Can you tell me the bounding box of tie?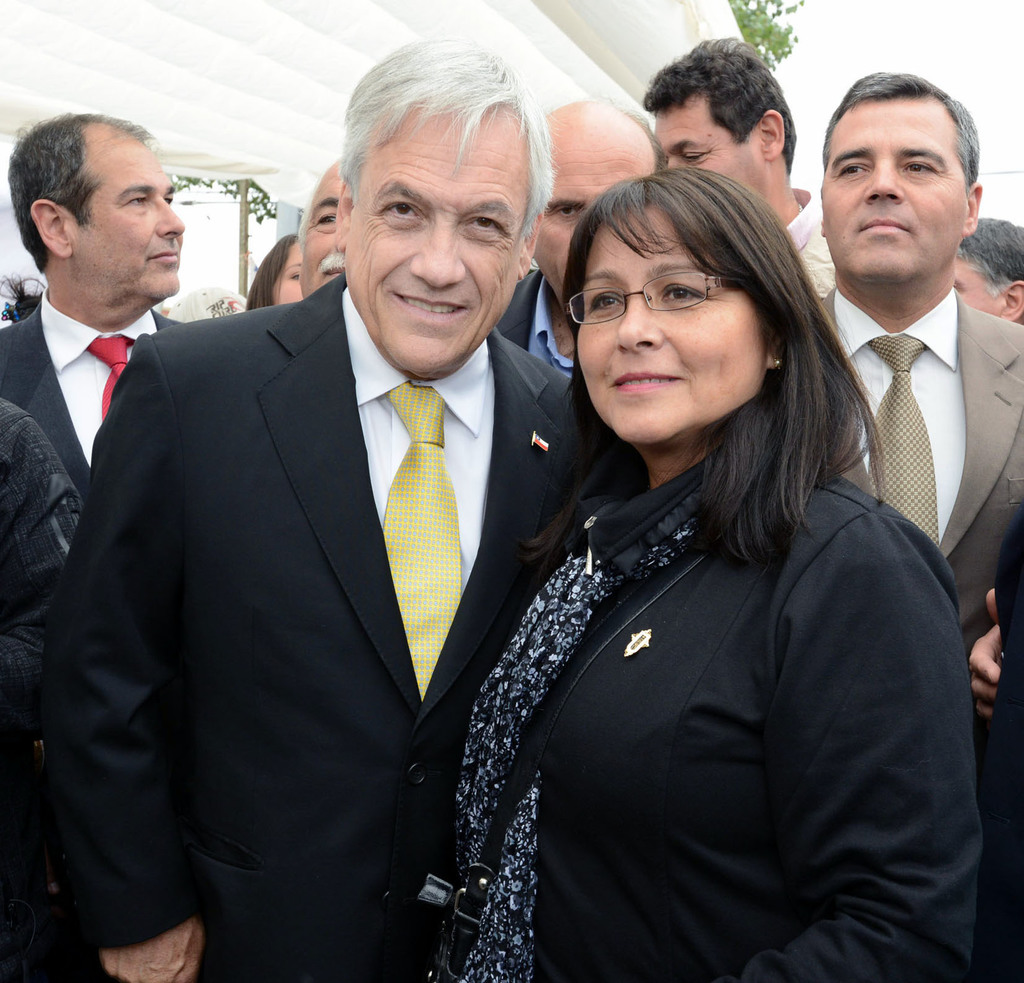
(388, 382, 458, 700).
